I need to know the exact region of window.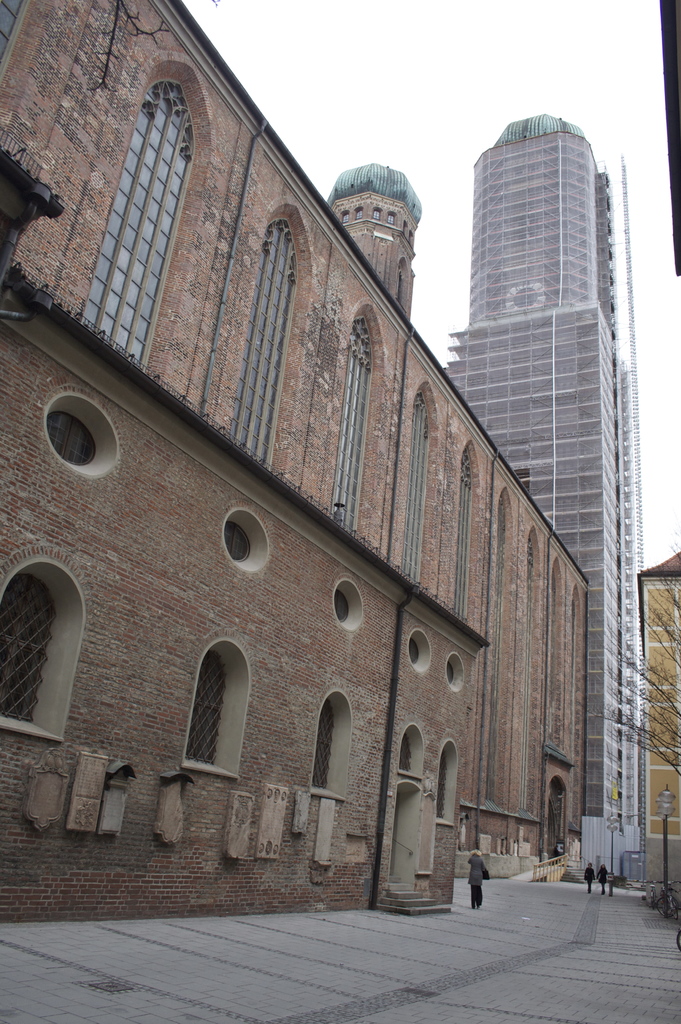
Region: locate(460, 451, 481, 628).
